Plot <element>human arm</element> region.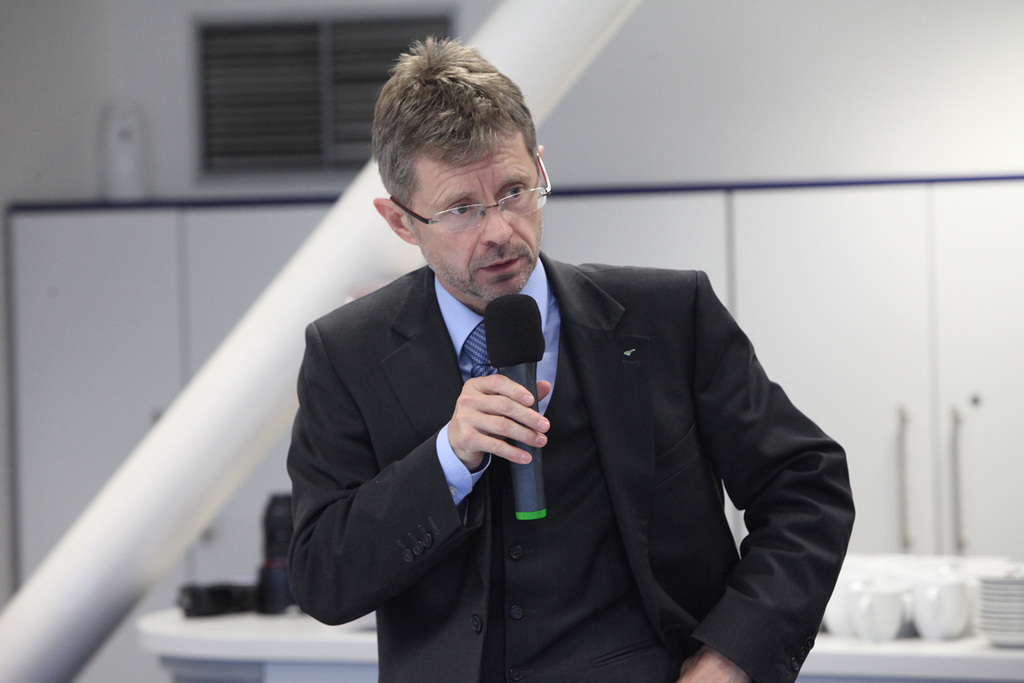
Plotted at crop(264, 325, 551, 649).
